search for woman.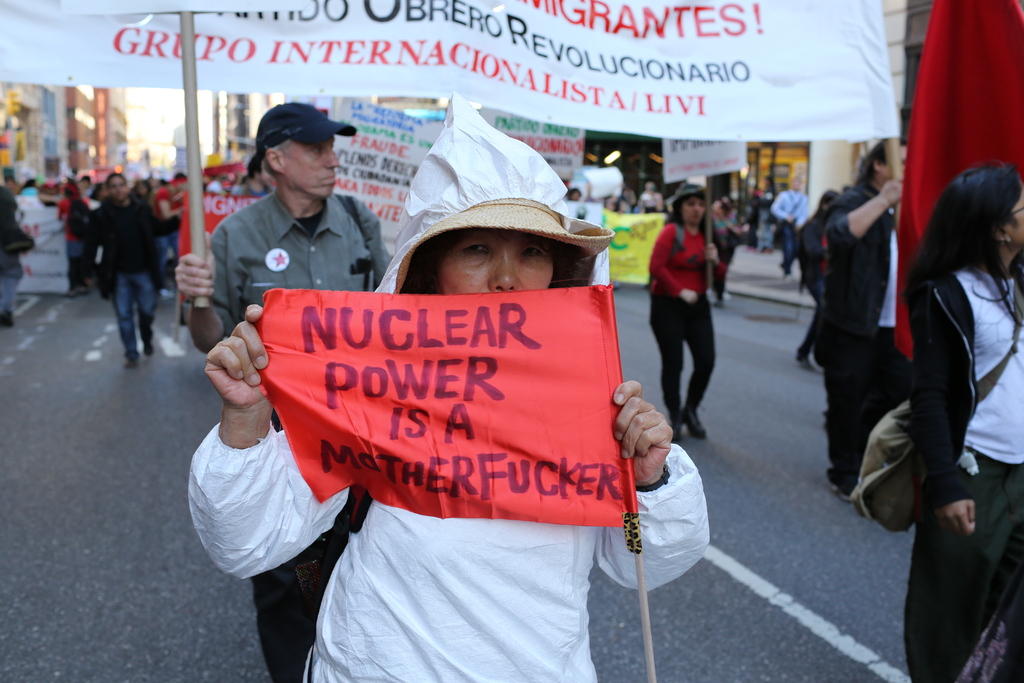
Found at locate(177, 218, 711, 682).
